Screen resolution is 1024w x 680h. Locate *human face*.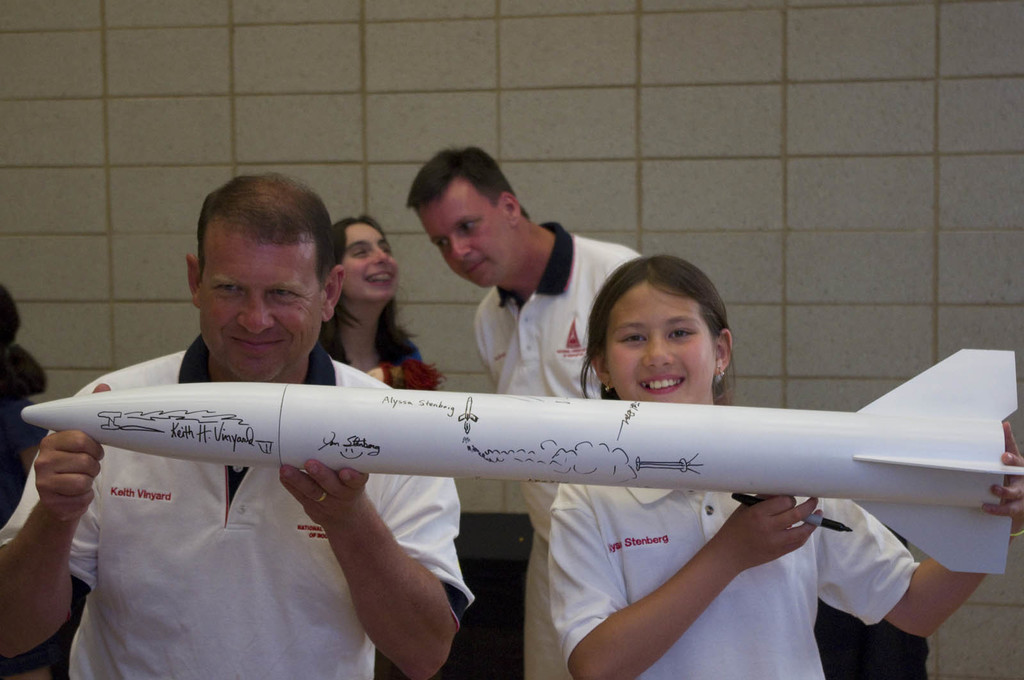
{"x1": 200, "y1": 235, "x2": 324, "y2": 383}.
